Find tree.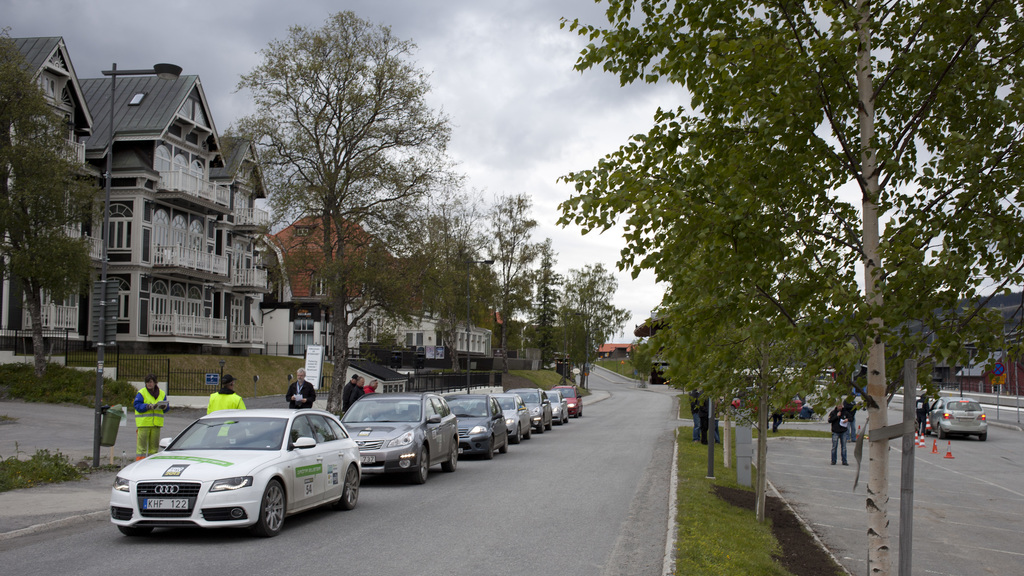
x1=0, y1=36, x2=113, y2=388.
